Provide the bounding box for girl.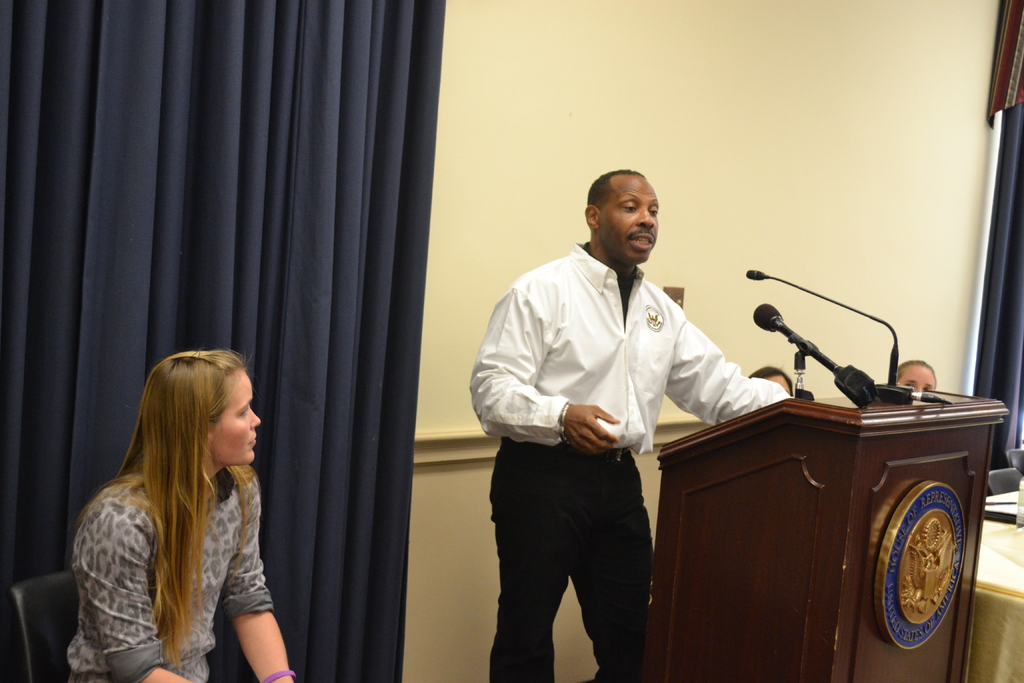
x1=66, y1=349, x2=294, y2=682.
